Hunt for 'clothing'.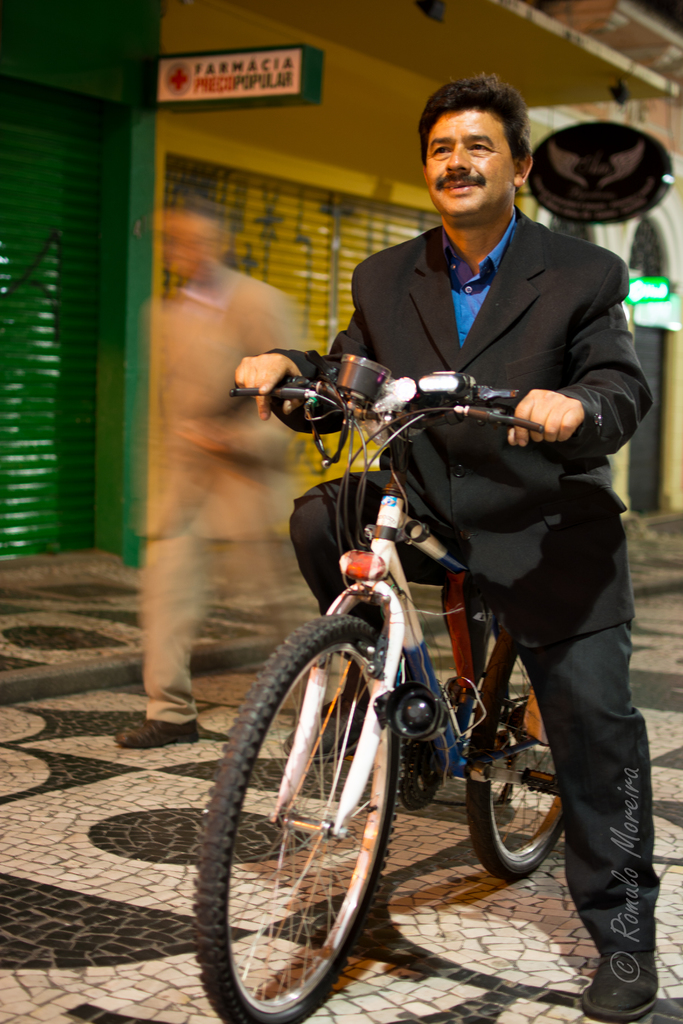
Hunted down at <region>145, 267, 308, 727</region>.
